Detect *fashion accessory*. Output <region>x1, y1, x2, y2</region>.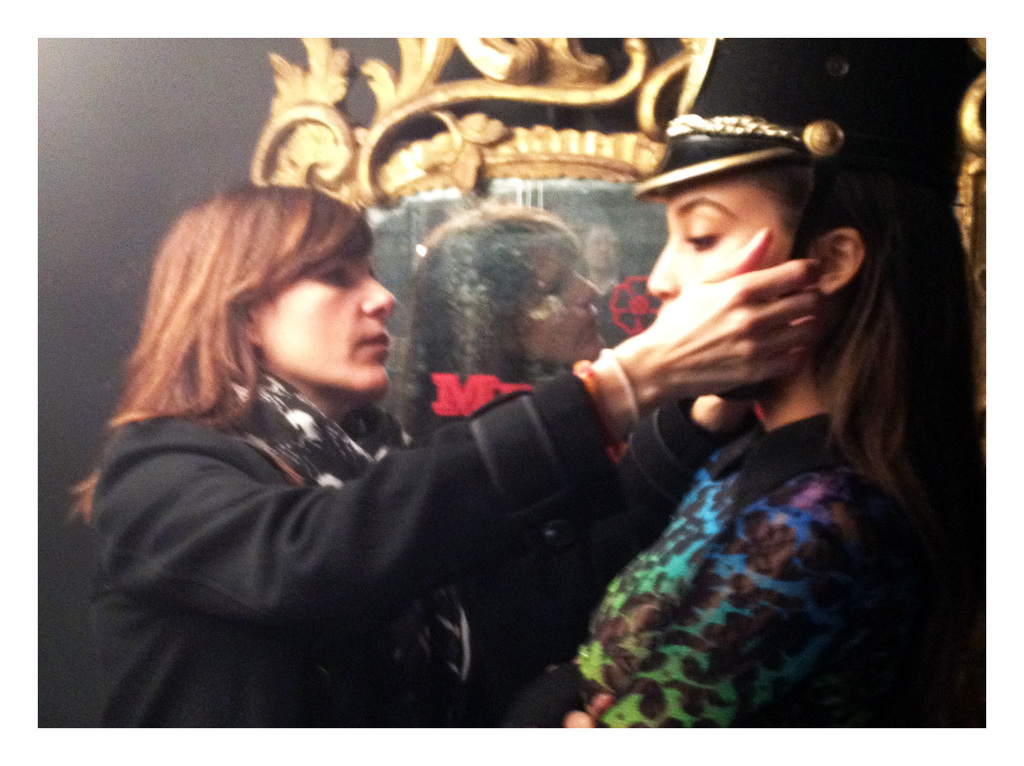
<region>590, 326, 644, 428</region>.
